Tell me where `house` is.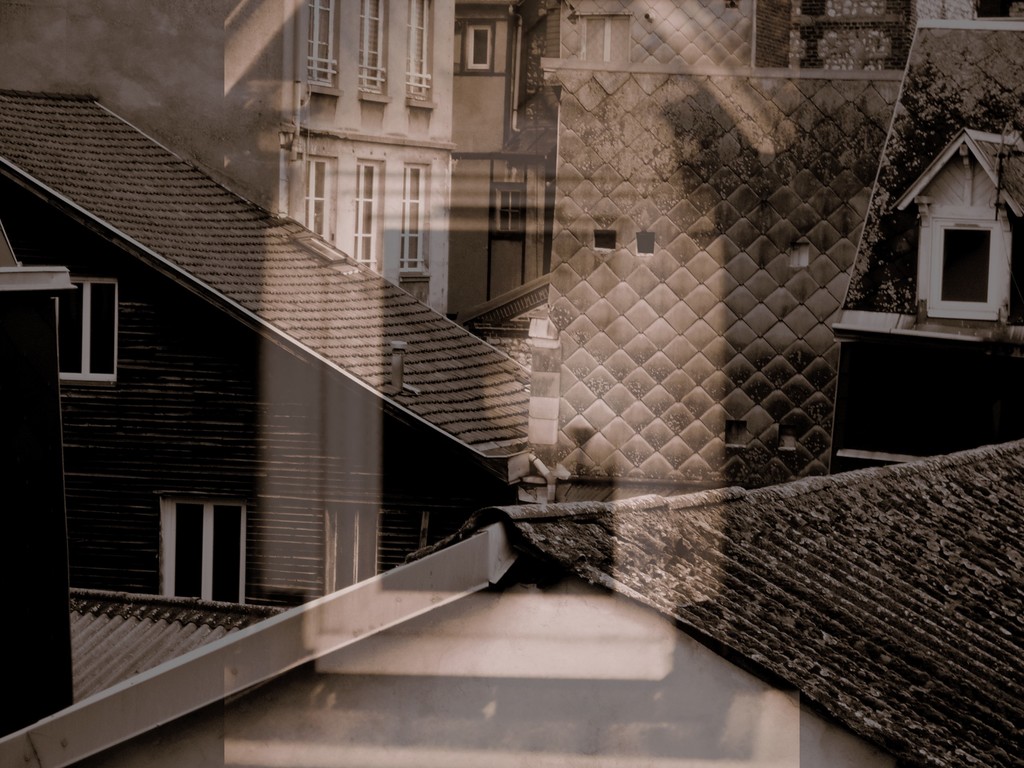
`house` is at <bbox>531, 86, 902, 762</bbox>.
